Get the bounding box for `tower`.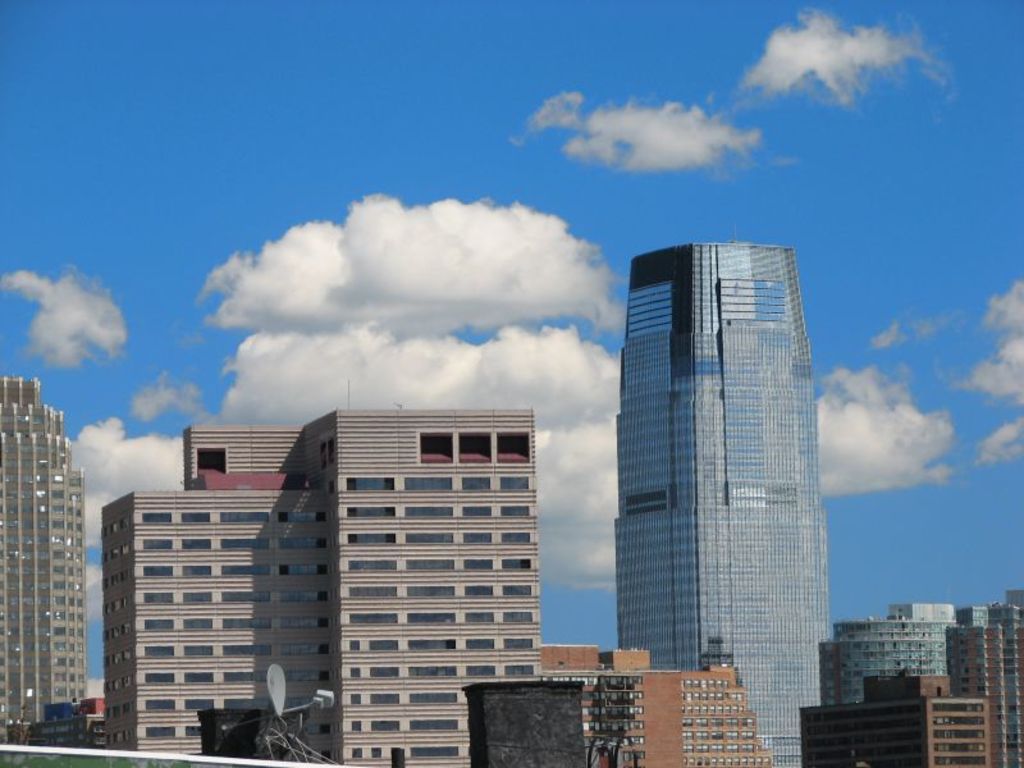
Rect(612, 250, 814, 767).
